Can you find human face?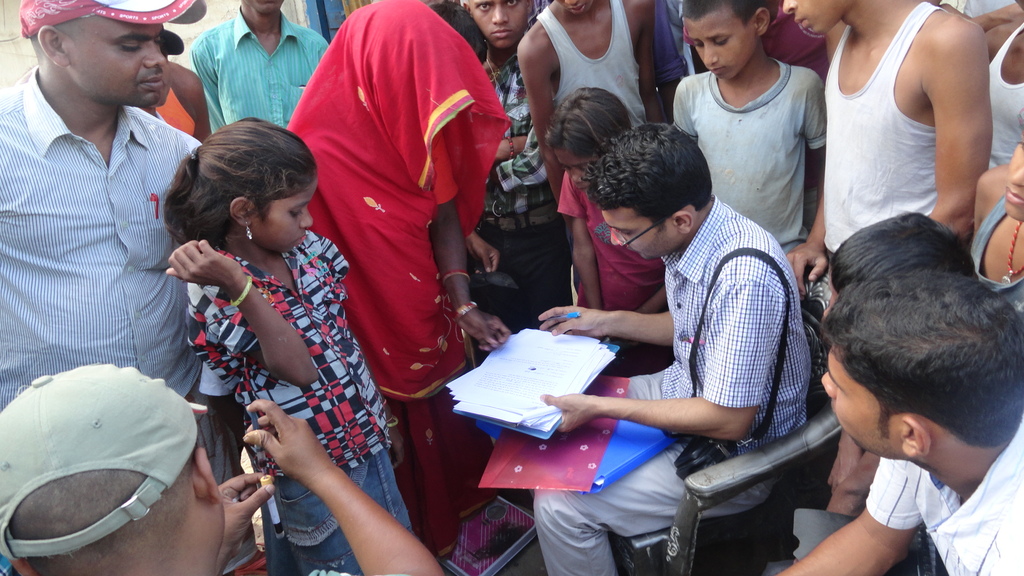
Yes, bounding box: l=461, t=0, r=524, b=47.
